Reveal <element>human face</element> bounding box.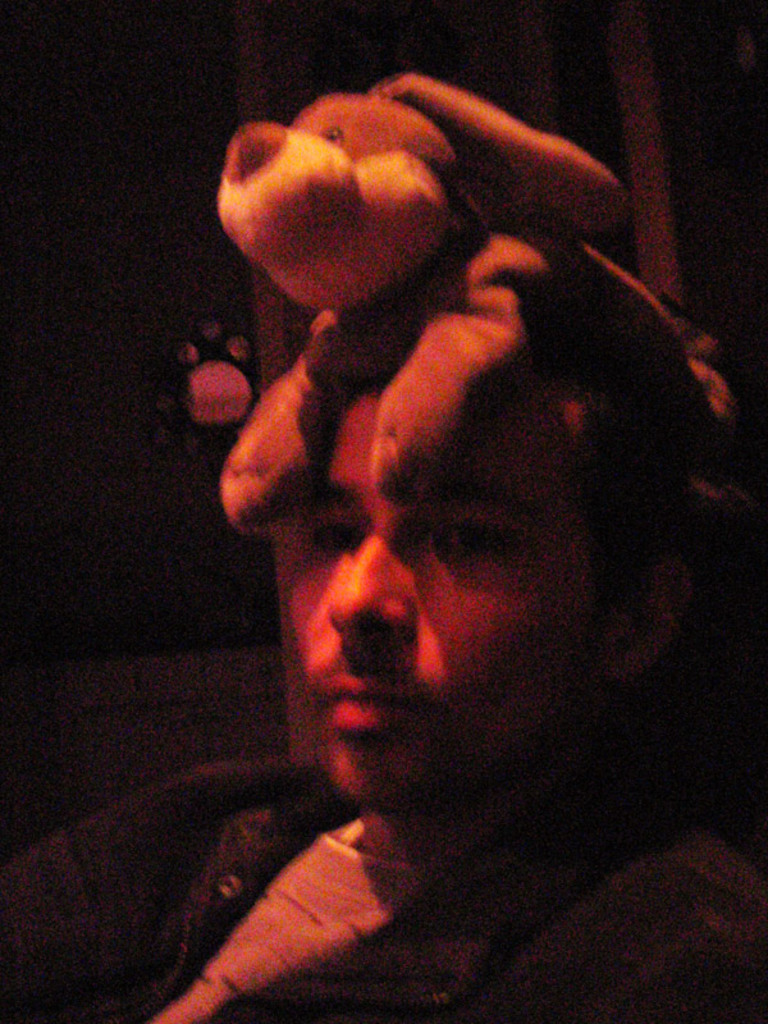
Revealed: box=[284, 315, 598, 809].
